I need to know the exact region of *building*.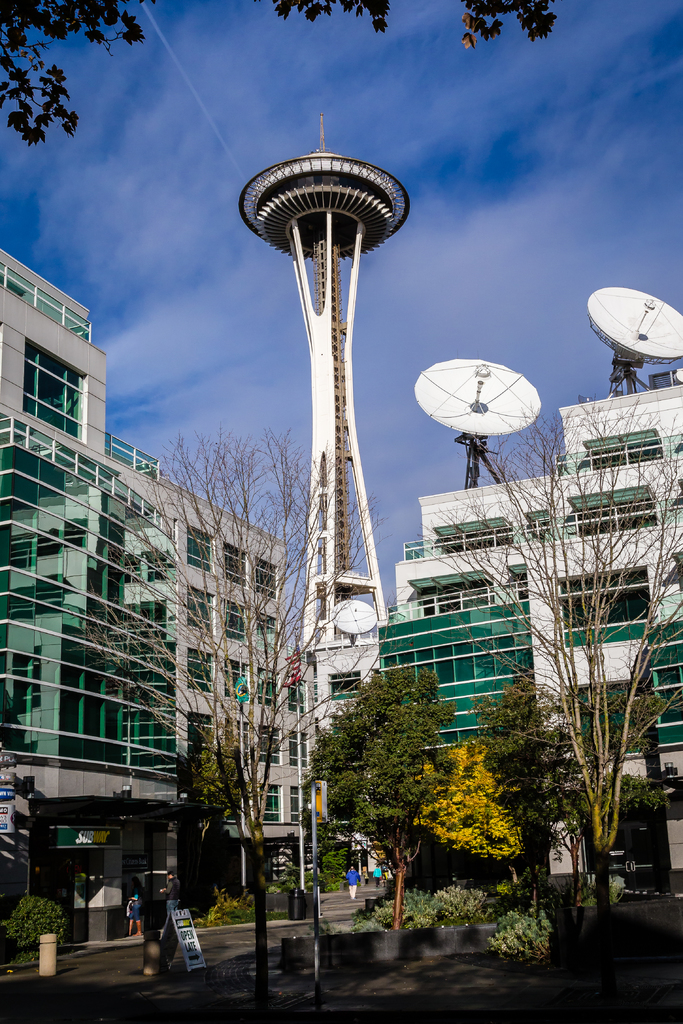
Region: crop(317, 597, 378, 879).
